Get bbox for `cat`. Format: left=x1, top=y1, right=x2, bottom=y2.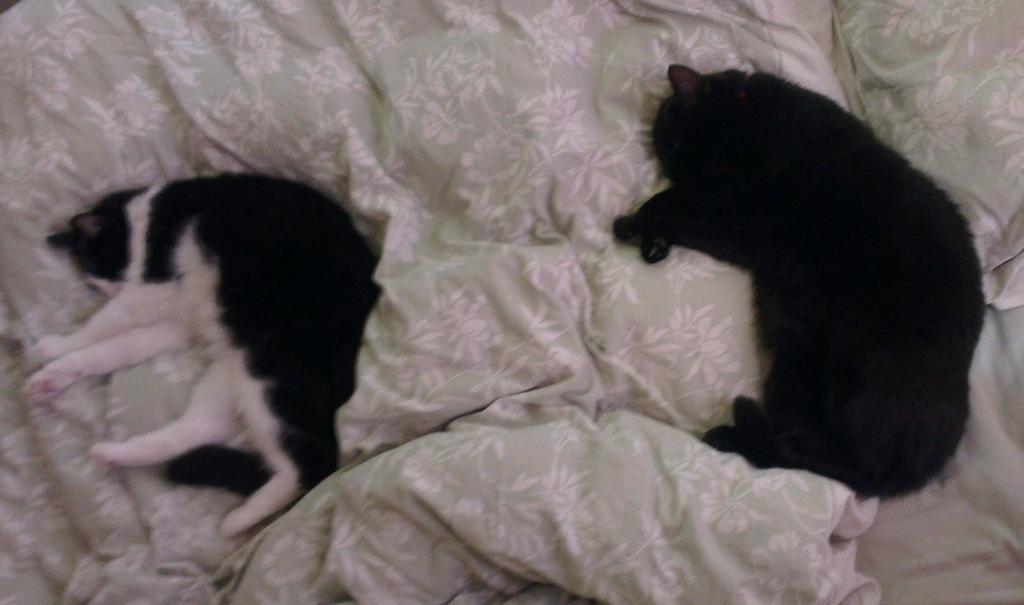
left=614, top=51, right=991, bottom=518.
